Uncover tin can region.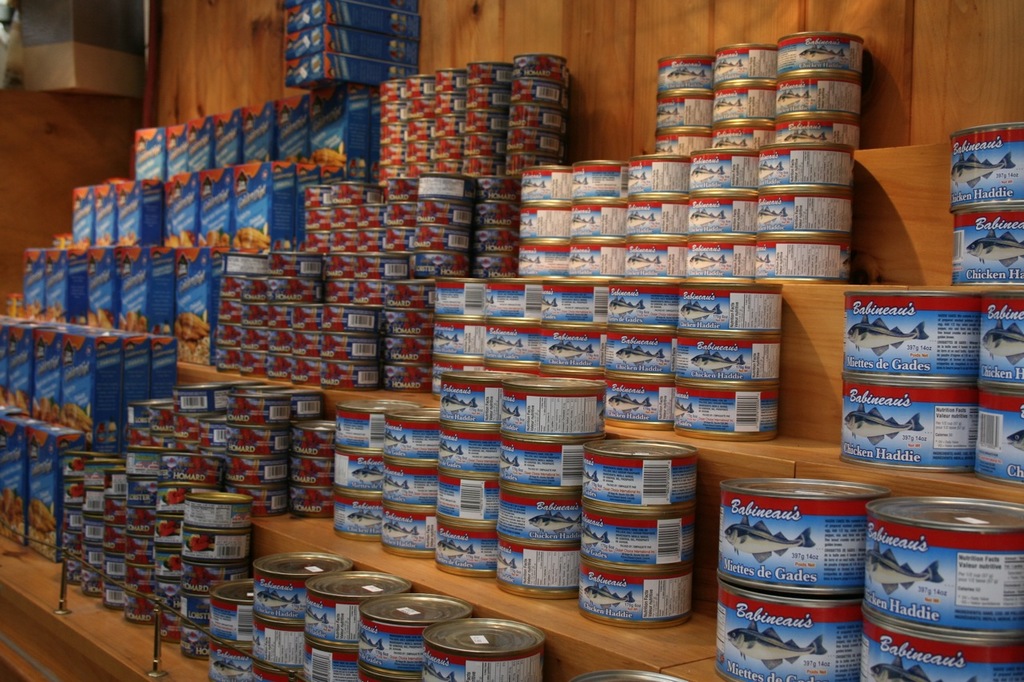
Uncovered: [left=149, top=579, right=182, bottom=612].
